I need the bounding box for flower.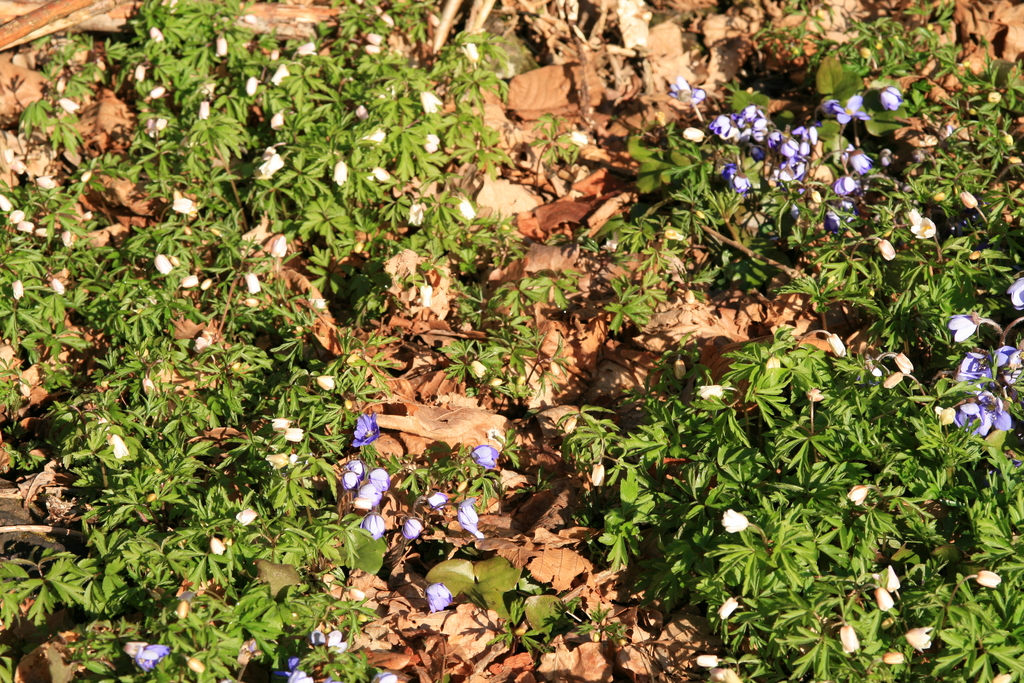
Here it is: left=368, top=31, right=387, bottom=47.
